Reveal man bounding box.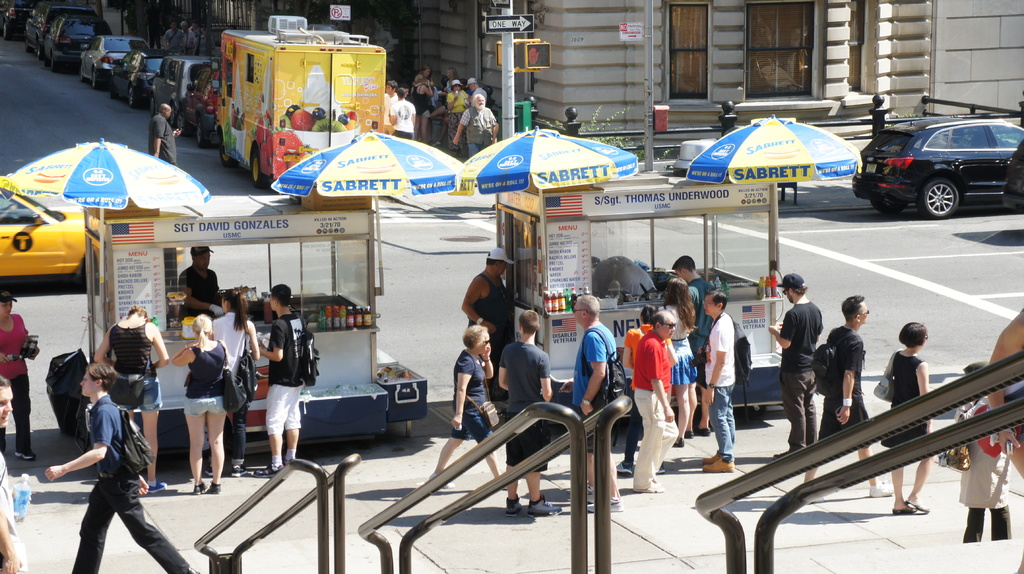
Revealed: [245, 281, 309, 476].
